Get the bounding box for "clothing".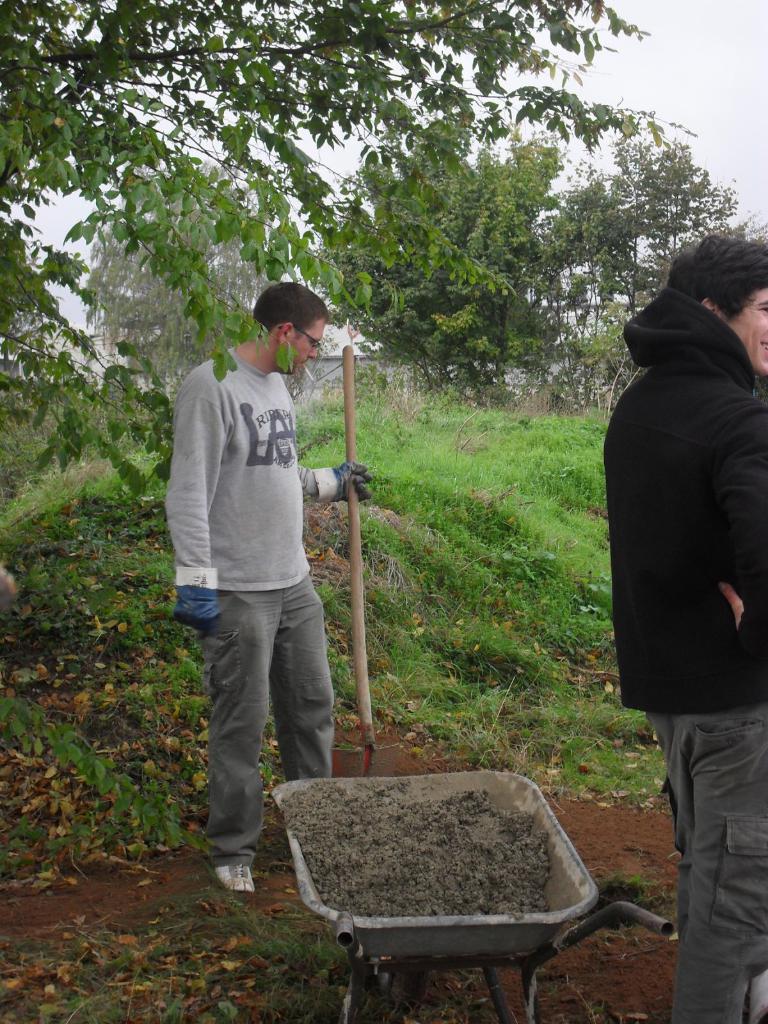
[157, 345, 338, 871].
